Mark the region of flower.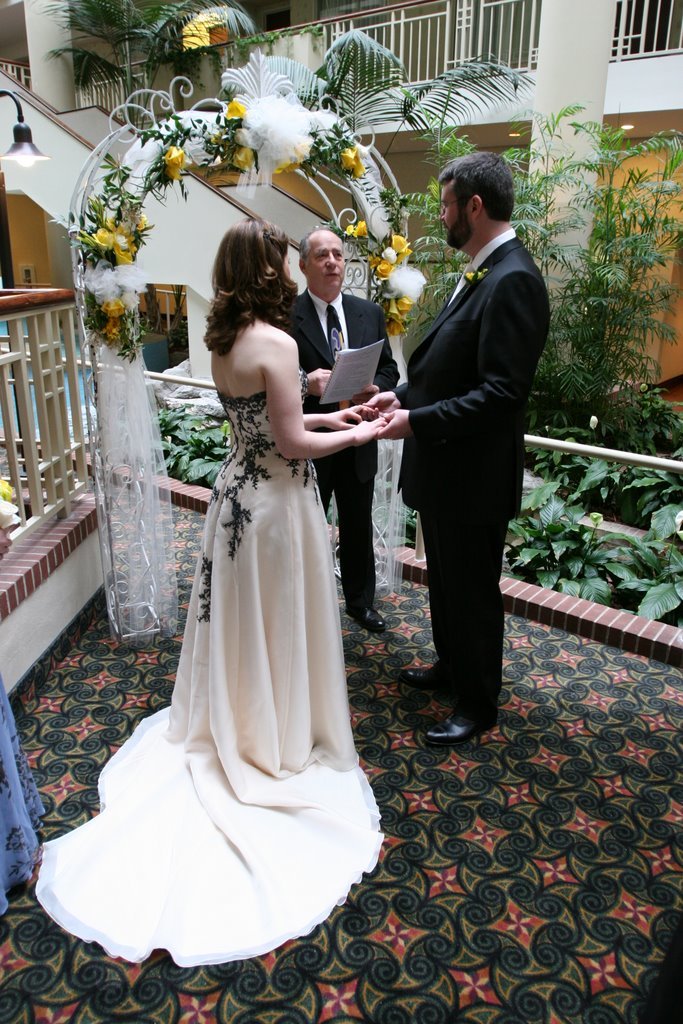
Region: region(392, 234, 410, 250).
